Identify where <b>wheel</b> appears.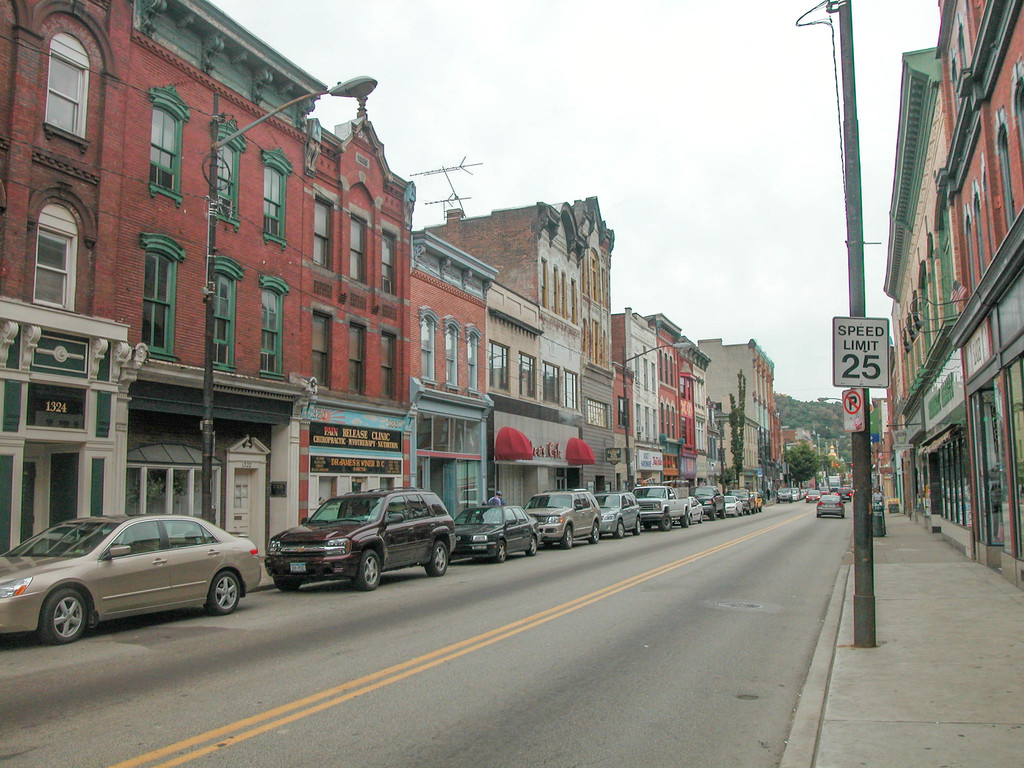
Appears at [left=720, top=505, right=725, bottom=518].
